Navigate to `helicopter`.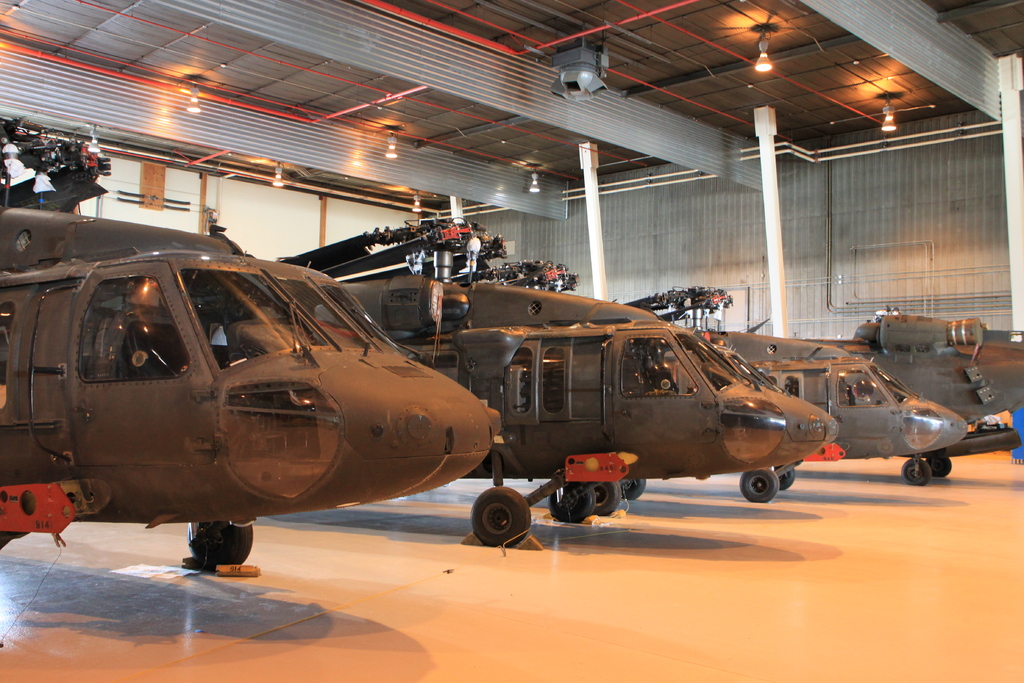
Navigation target: 0, 124, 504, 573.
